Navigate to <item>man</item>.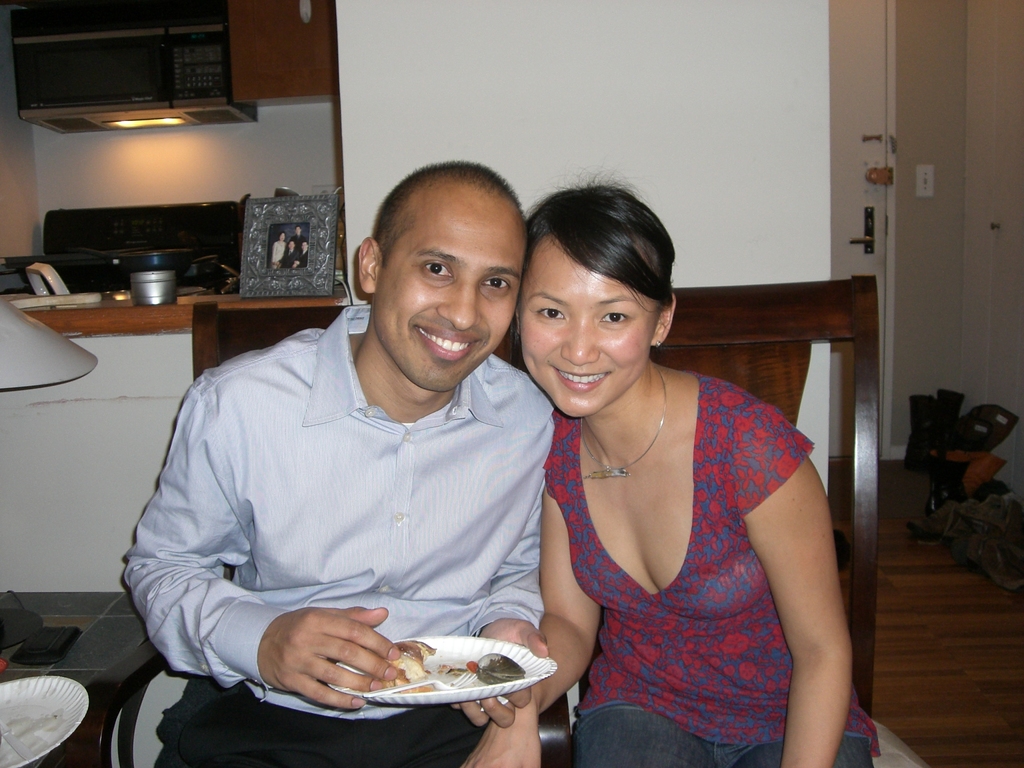
Navigation target: BBox(288, 237, 312, 269).
